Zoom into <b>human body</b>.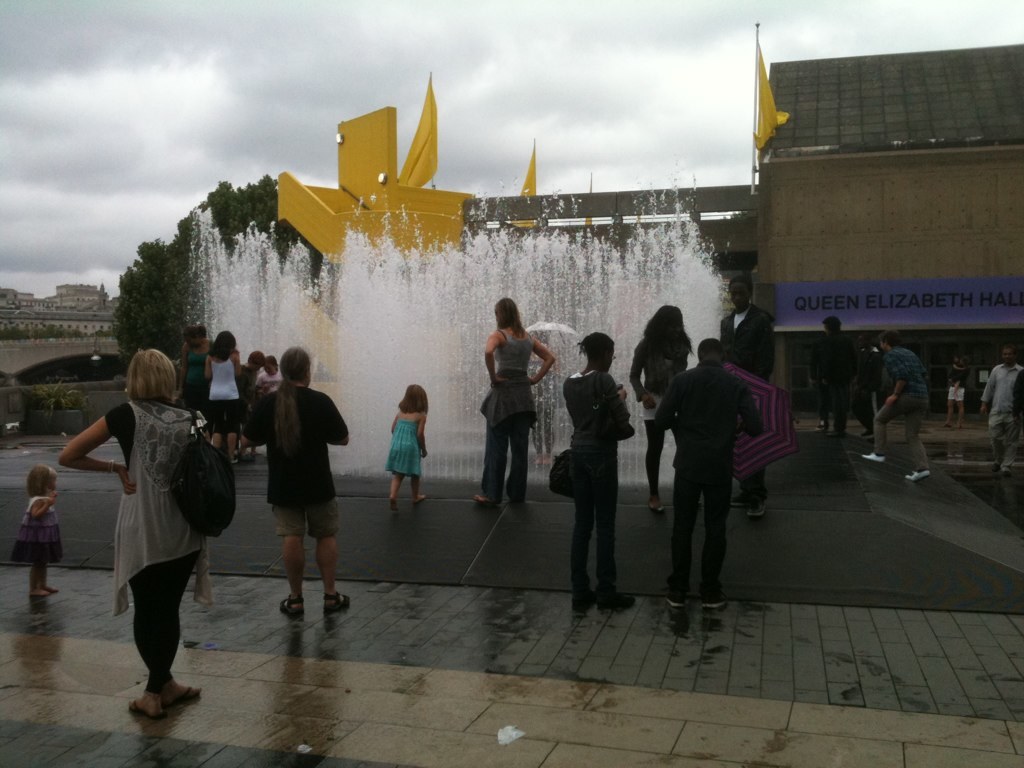
Zoom target: <box>723,279,771,510</box>.
